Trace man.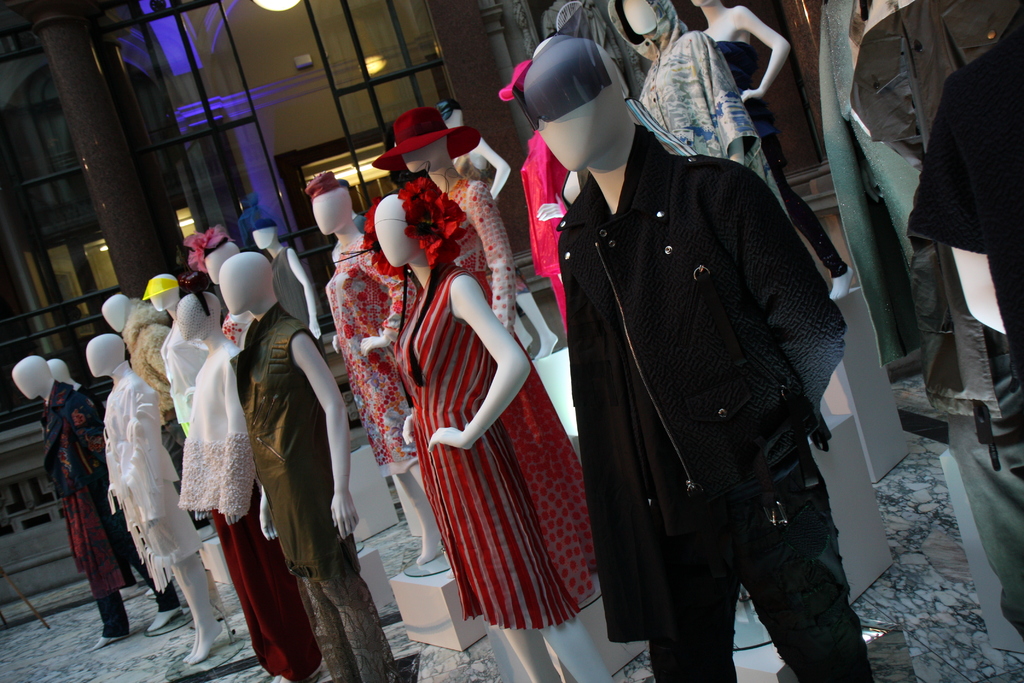
Traced to <box>106,293,192,524</box>.
